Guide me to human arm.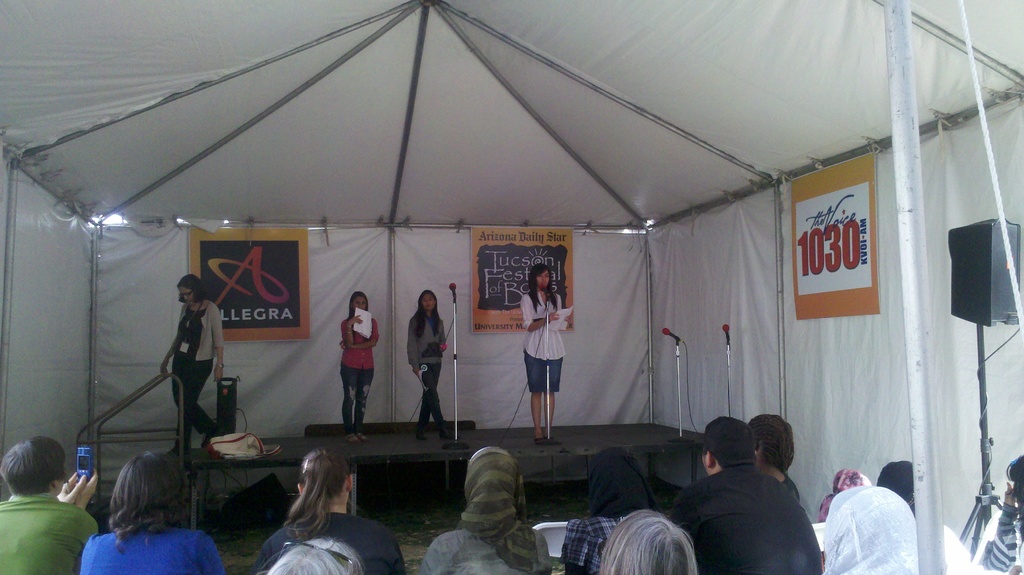
Guidance: Rect(515, 291, 563, 328).
